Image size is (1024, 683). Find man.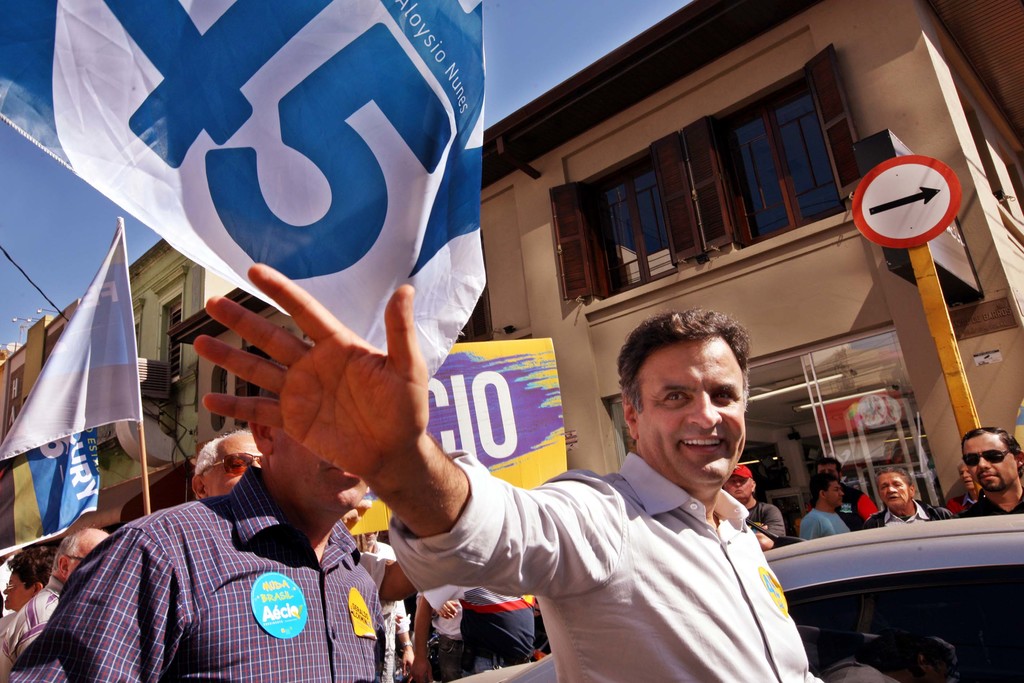
BBox(2, 525, 113, 657).
